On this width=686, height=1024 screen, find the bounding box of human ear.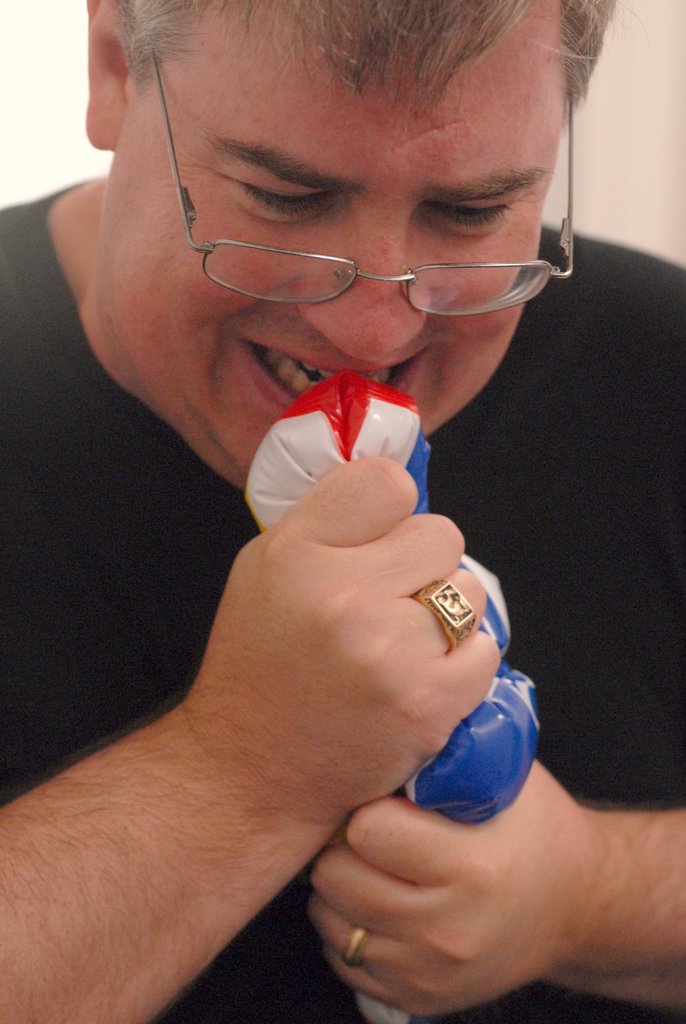
Bounding box: (84, 0, 133, 148).
